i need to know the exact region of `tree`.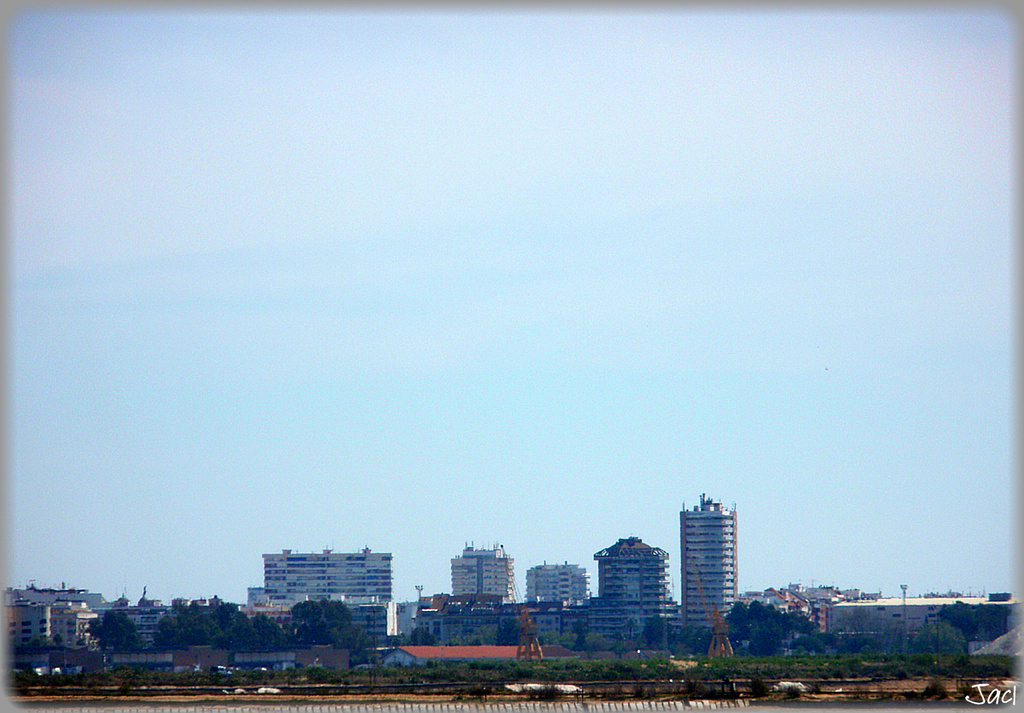
Region: crop(95, 606, 151, 664).
